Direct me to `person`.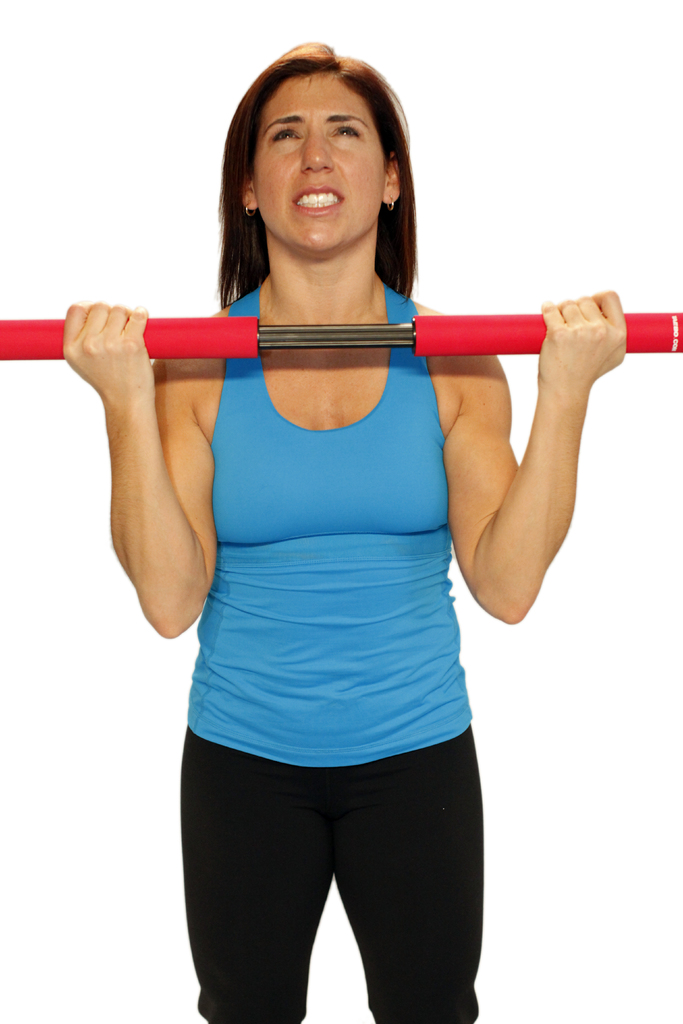
Direction: <box>39,112,608,1023</box>.
